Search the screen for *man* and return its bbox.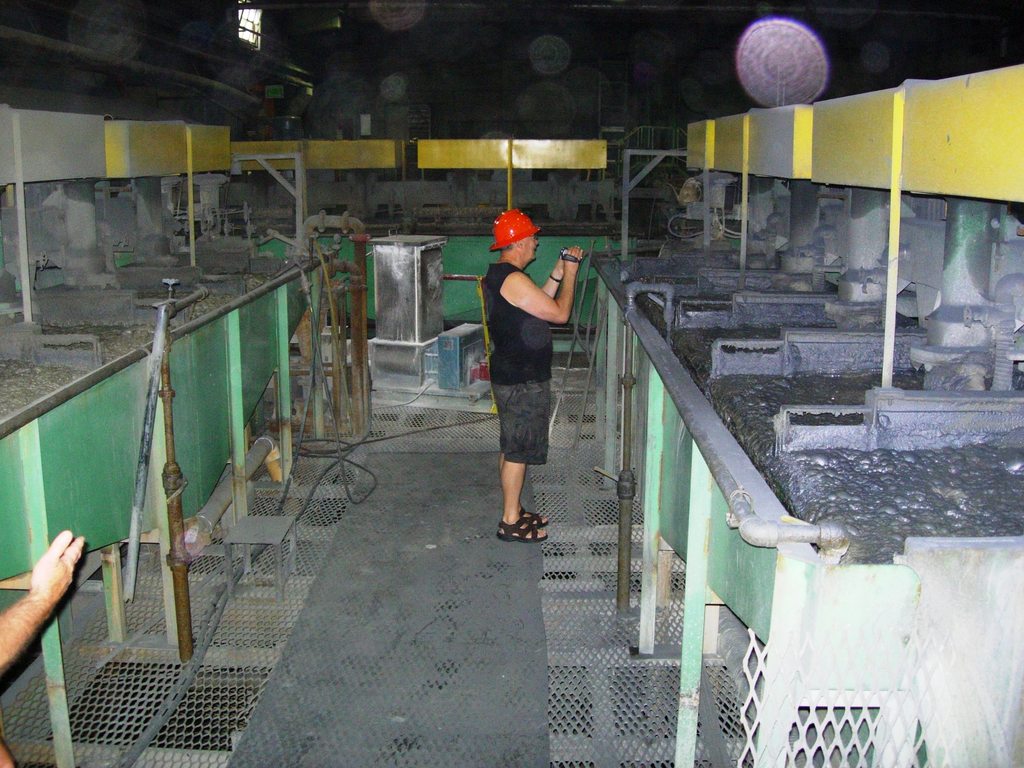
Found: locate(0, 529, 86, 767).
